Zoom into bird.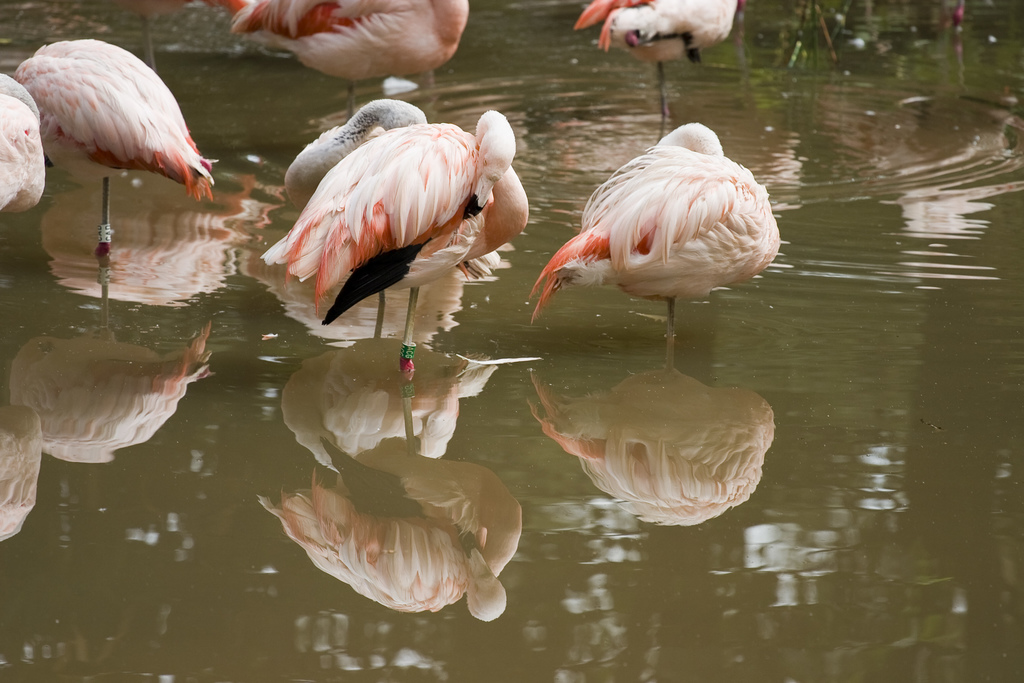
Zoom target: box(280, 101, 425, 215).
